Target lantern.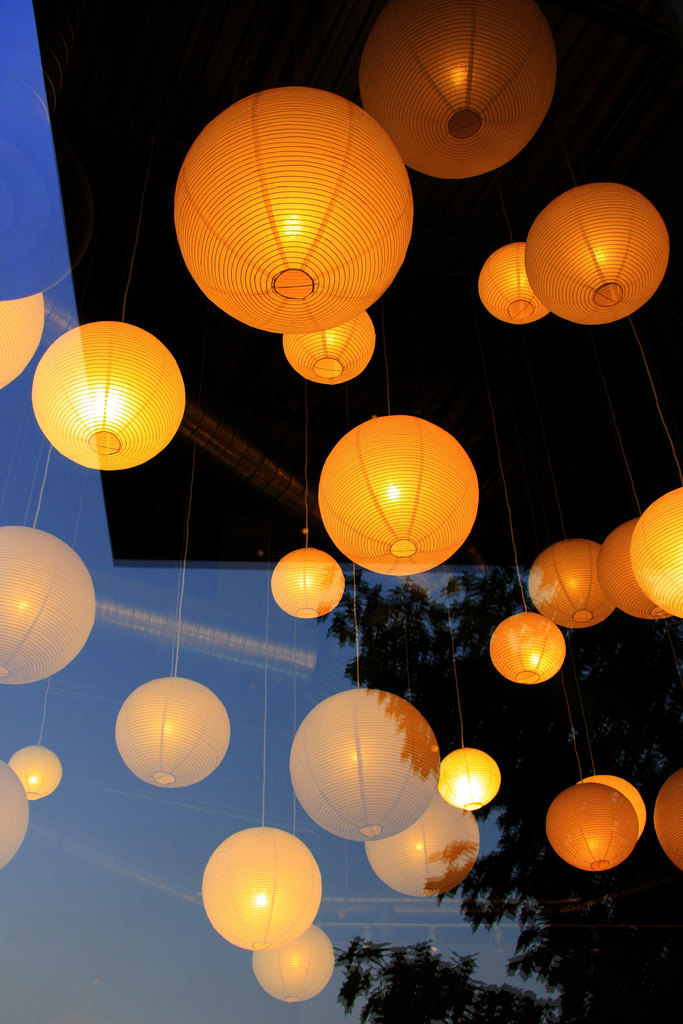
Target region: rect(443, 748, 502, 811).
